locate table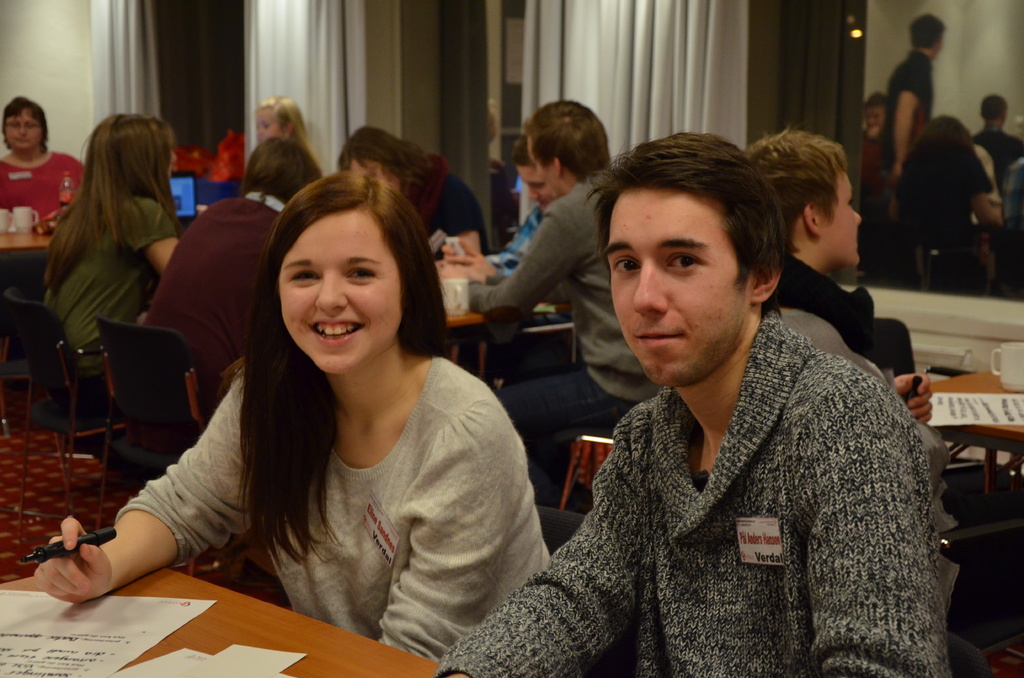
0, 565, 441, 677
